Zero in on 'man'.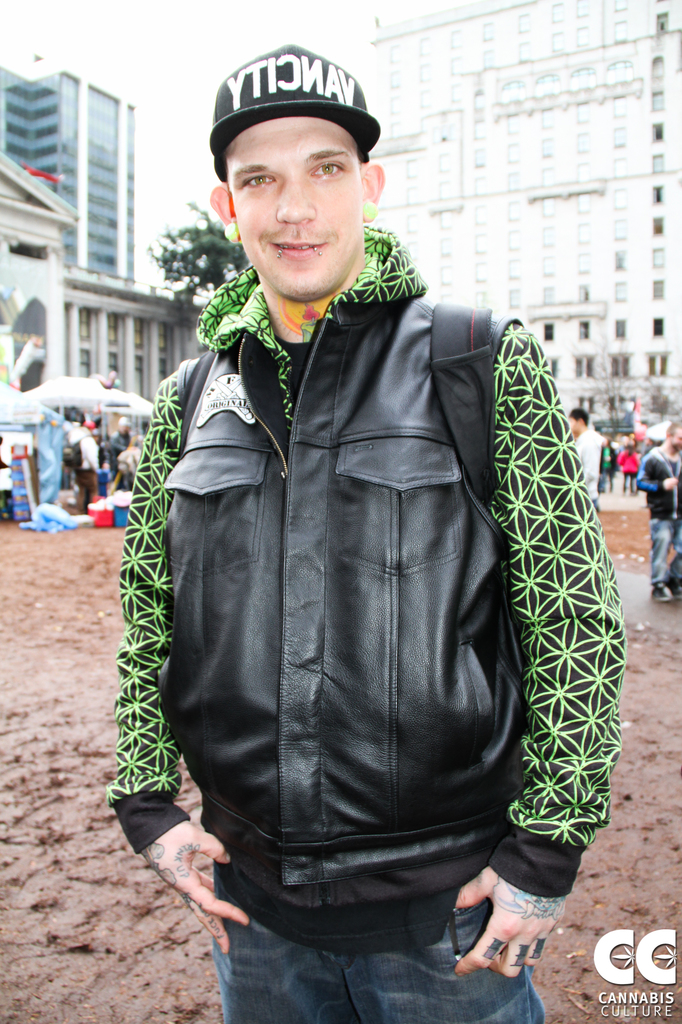
Zeroed in: [120, 67, 635, 1021].
